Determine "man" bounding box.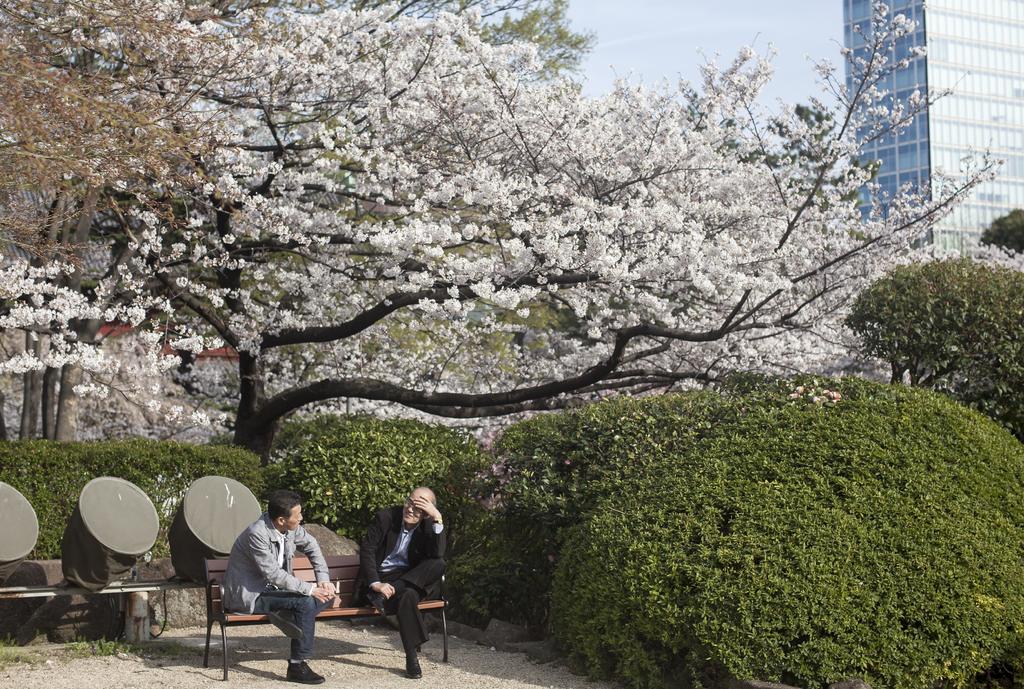
Determined: 223:492:339:688.
